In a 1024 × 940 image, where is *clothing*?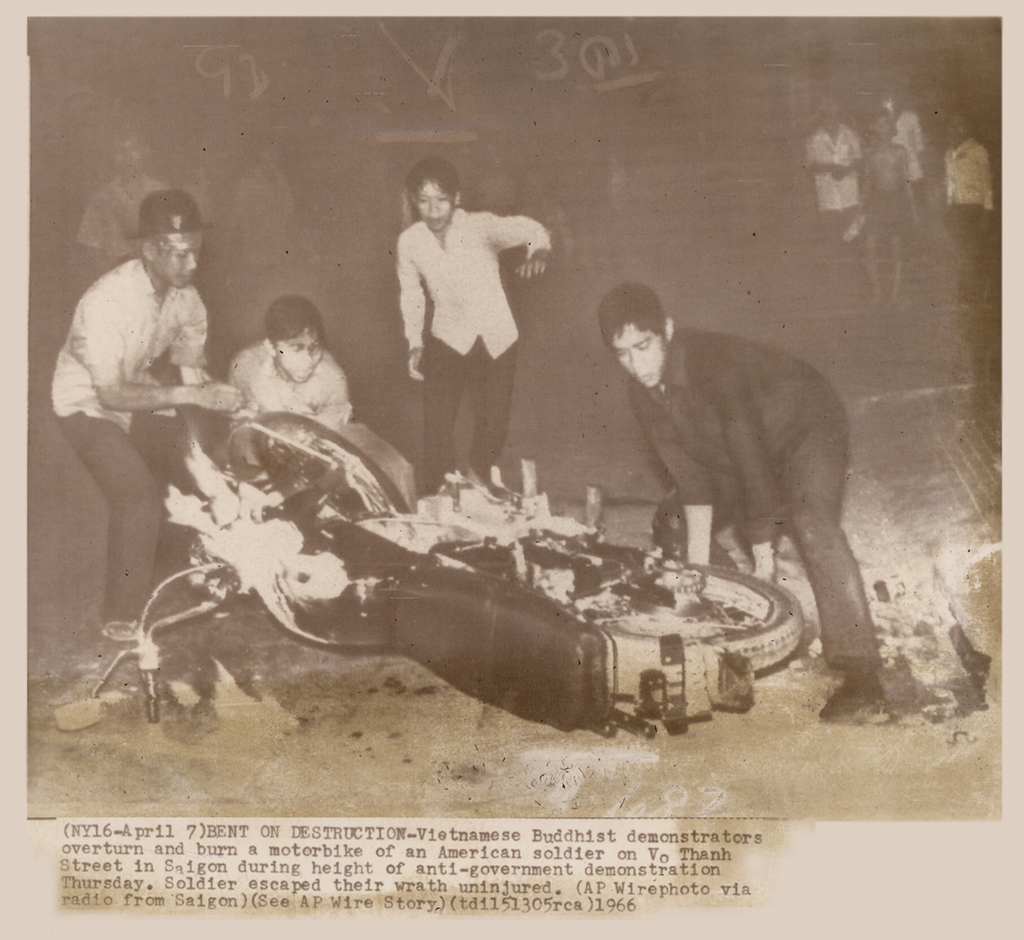
(803, 133, 890, 316).
